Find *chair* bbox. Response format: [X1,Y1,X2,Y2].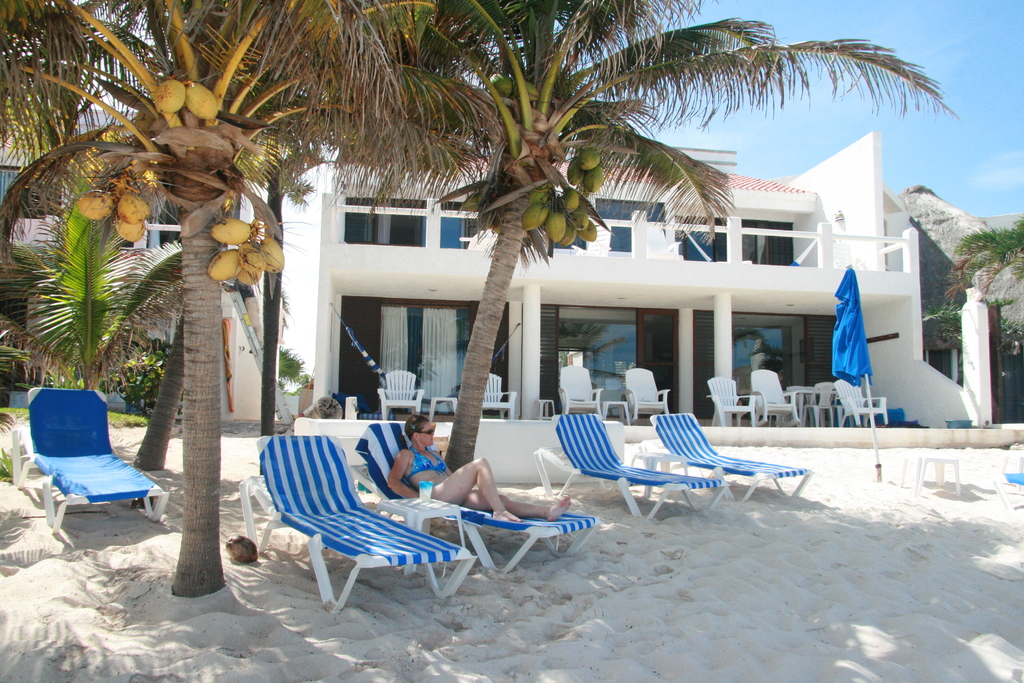
[556,359,604,417].
